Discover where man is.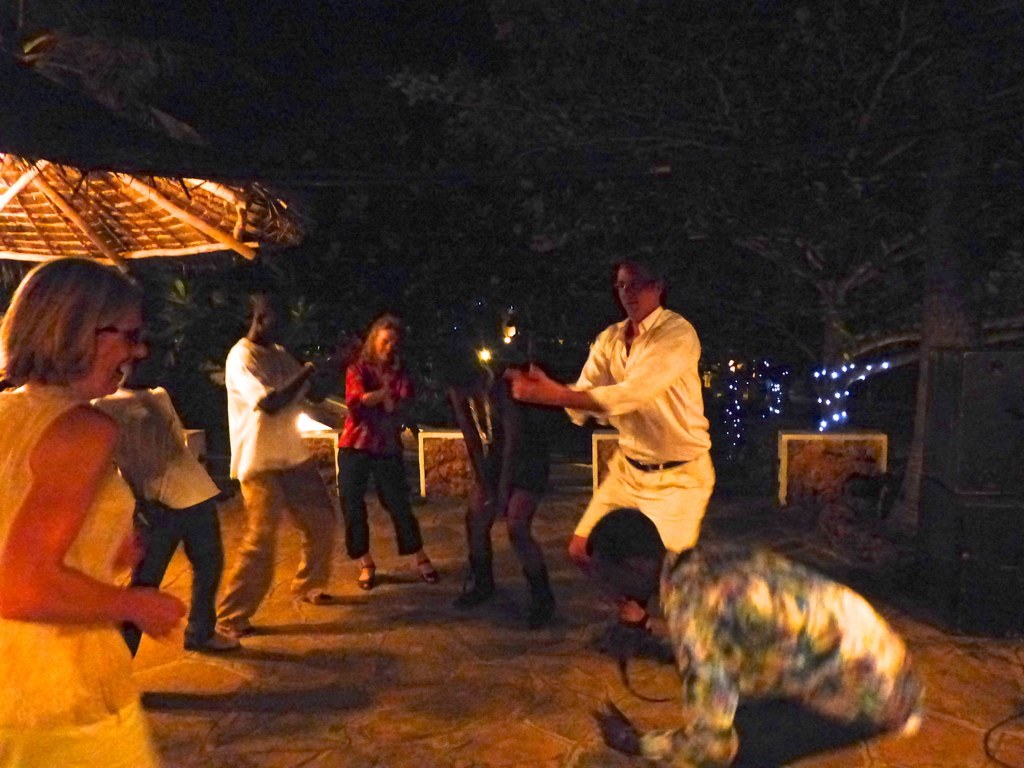
Discovered at select_region(96, 323, 240, 664).
